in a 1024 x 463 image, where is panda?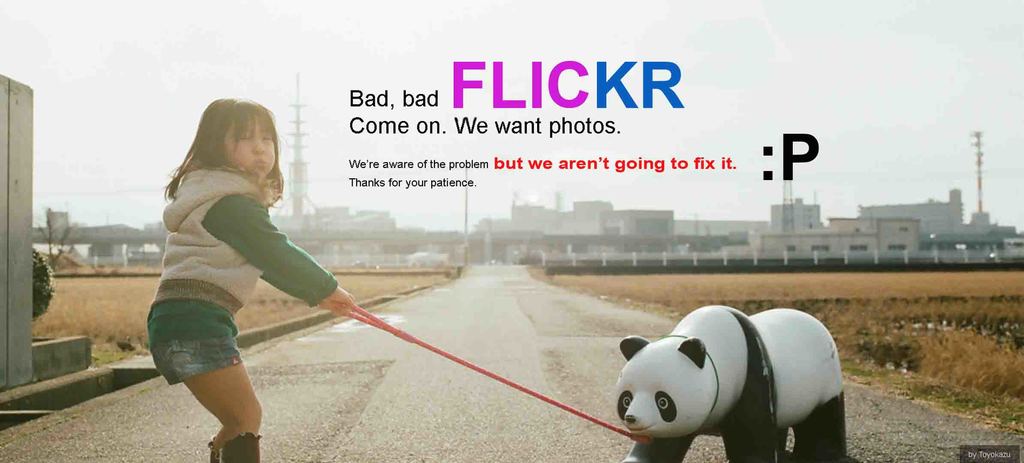
locate(619, 299, 849, 462).
